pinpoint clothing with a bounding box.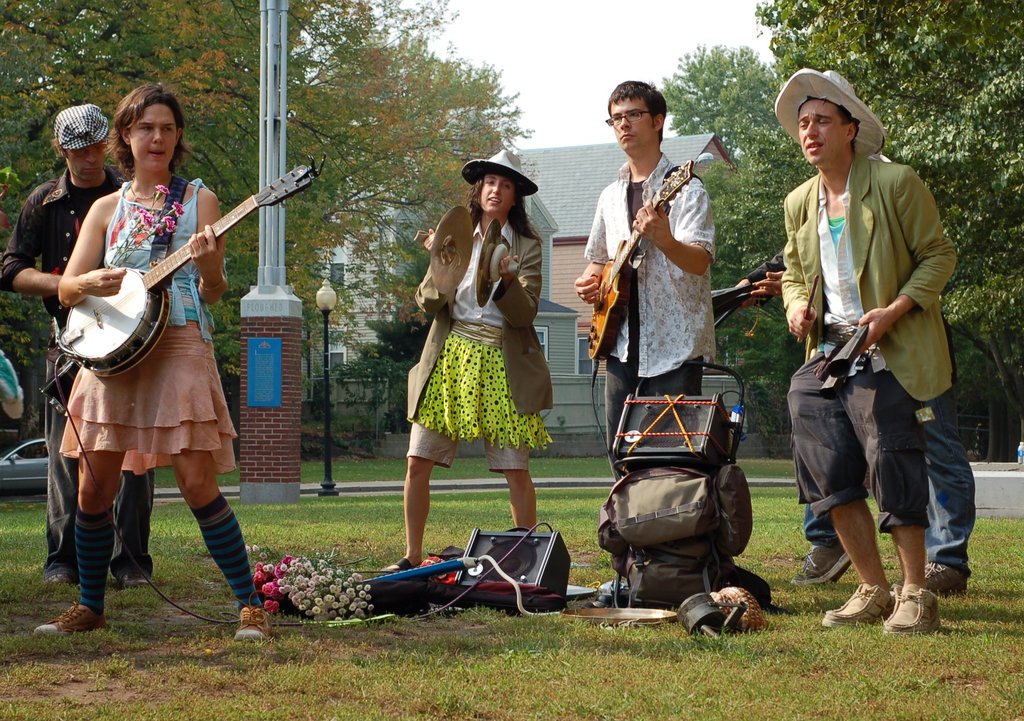
{"left": 788, "top": 157, "right": 956, "bottom": 519}.
